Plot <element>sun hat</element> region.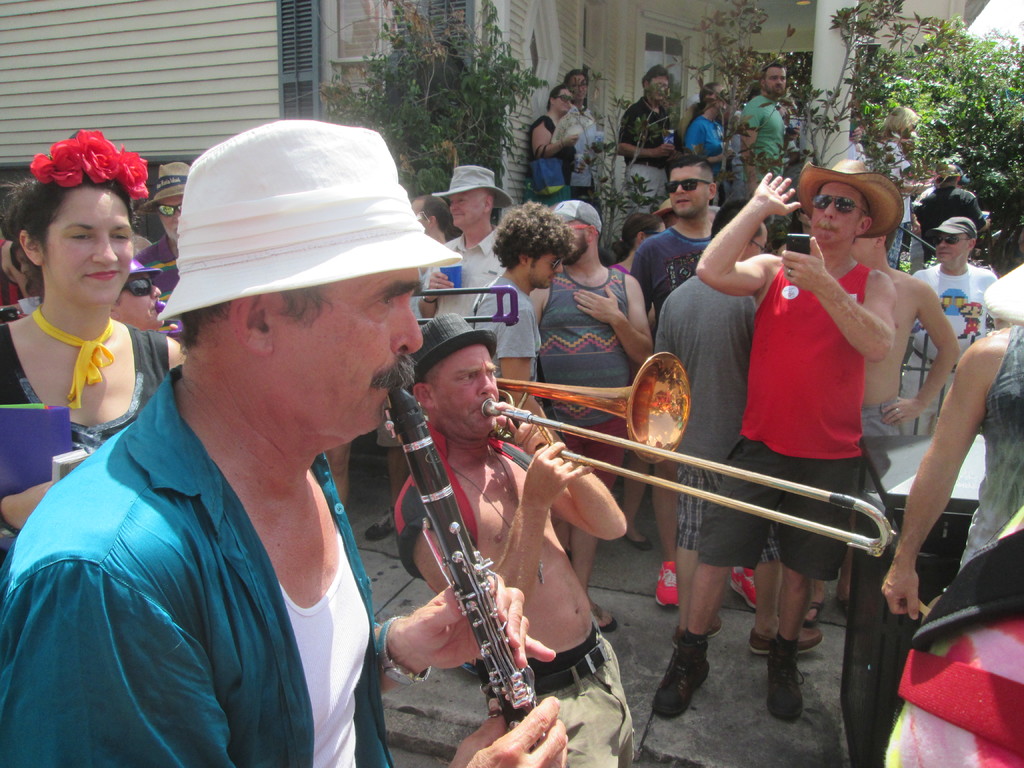
Plotted at 794:158:906:240.
